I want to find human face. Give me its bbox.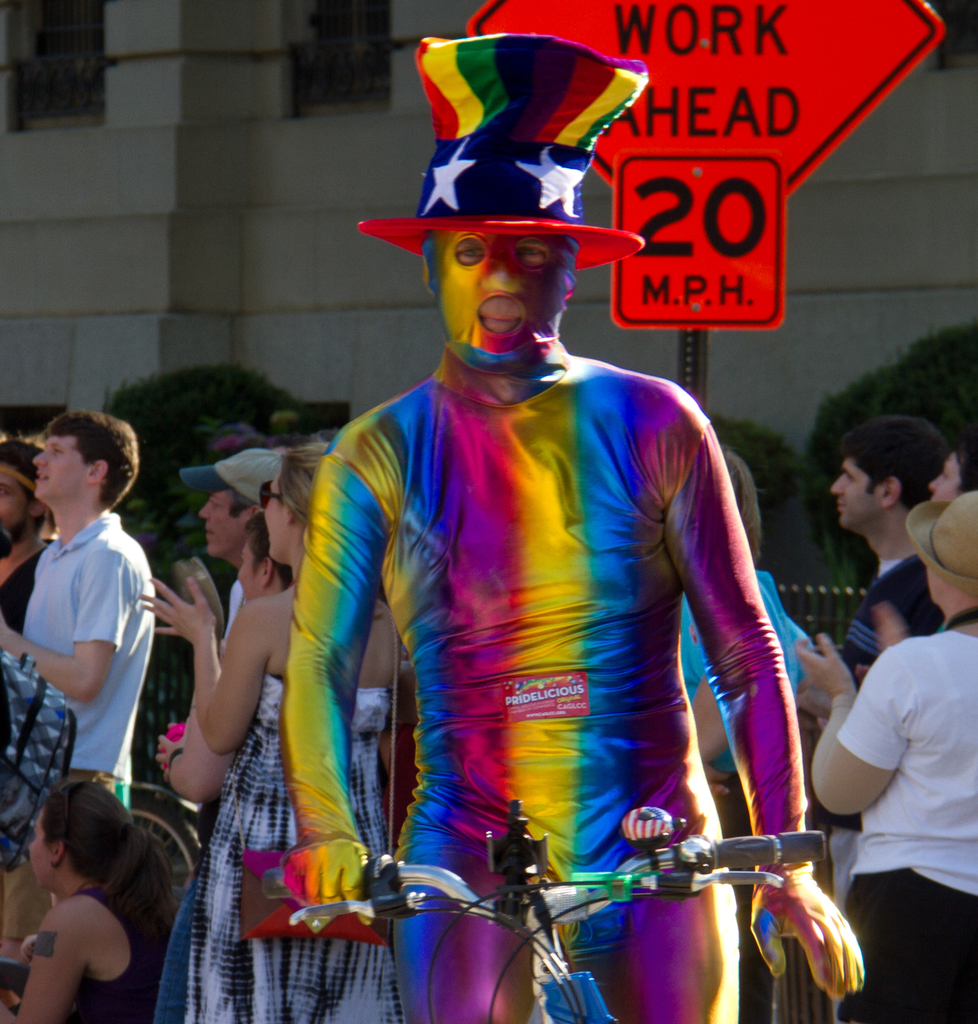
<bbox>29, 812, 54, 893</bbox>.
